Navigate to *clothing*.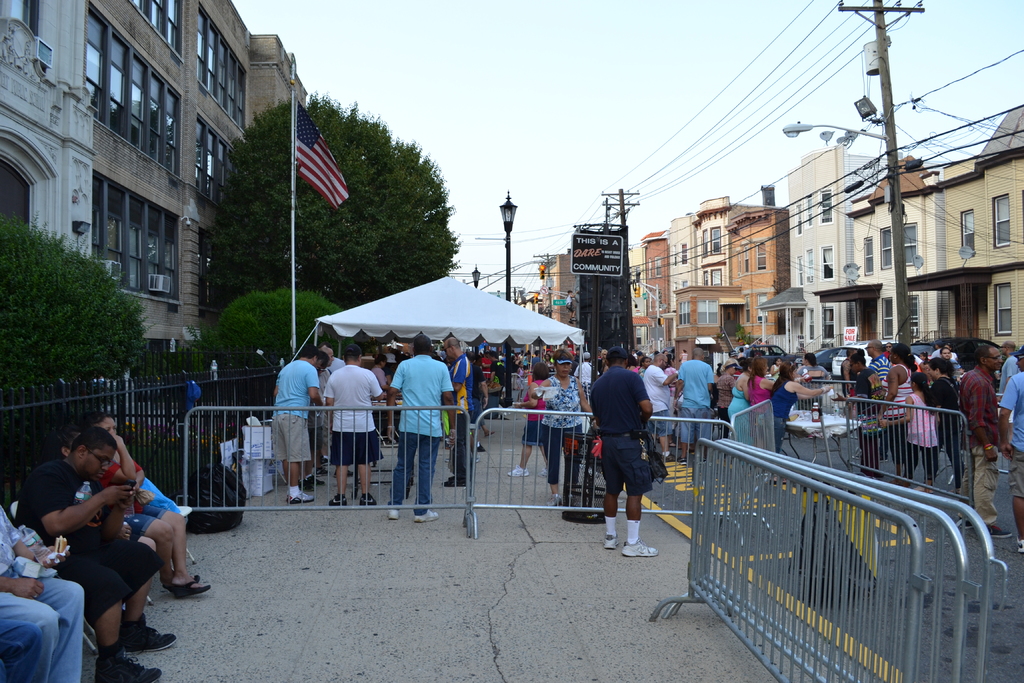
Navigation target: bbox=[655, 418, 675, 449].
